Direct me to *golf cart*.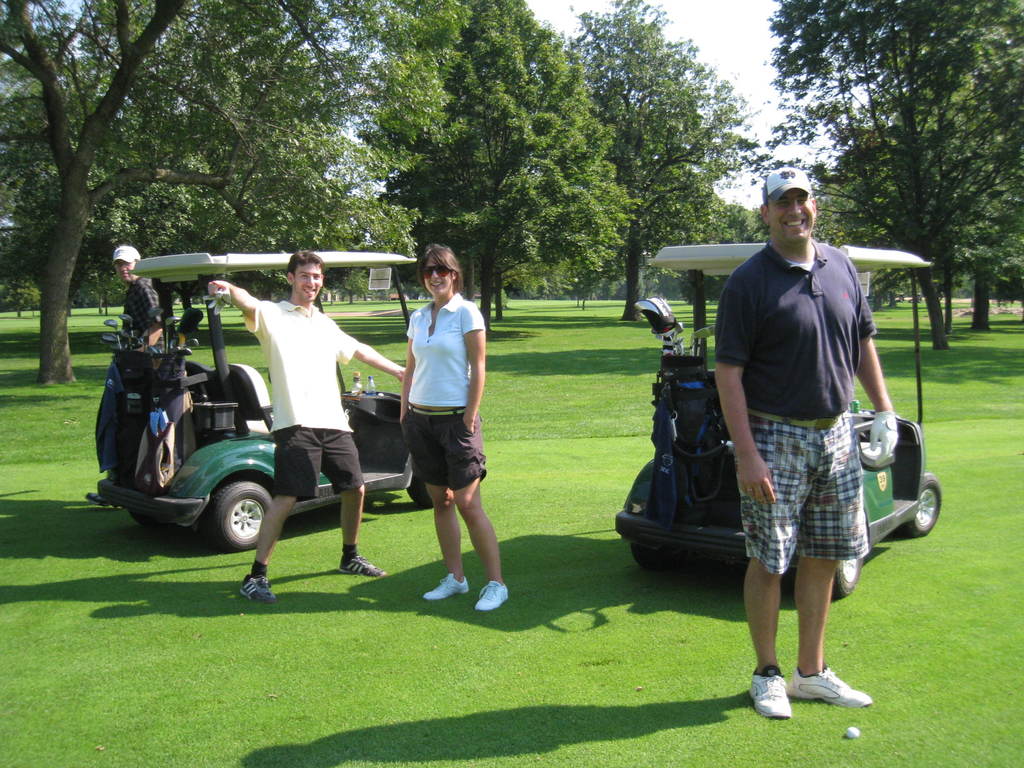
Direction: locate(86, 252, 435, 553).
